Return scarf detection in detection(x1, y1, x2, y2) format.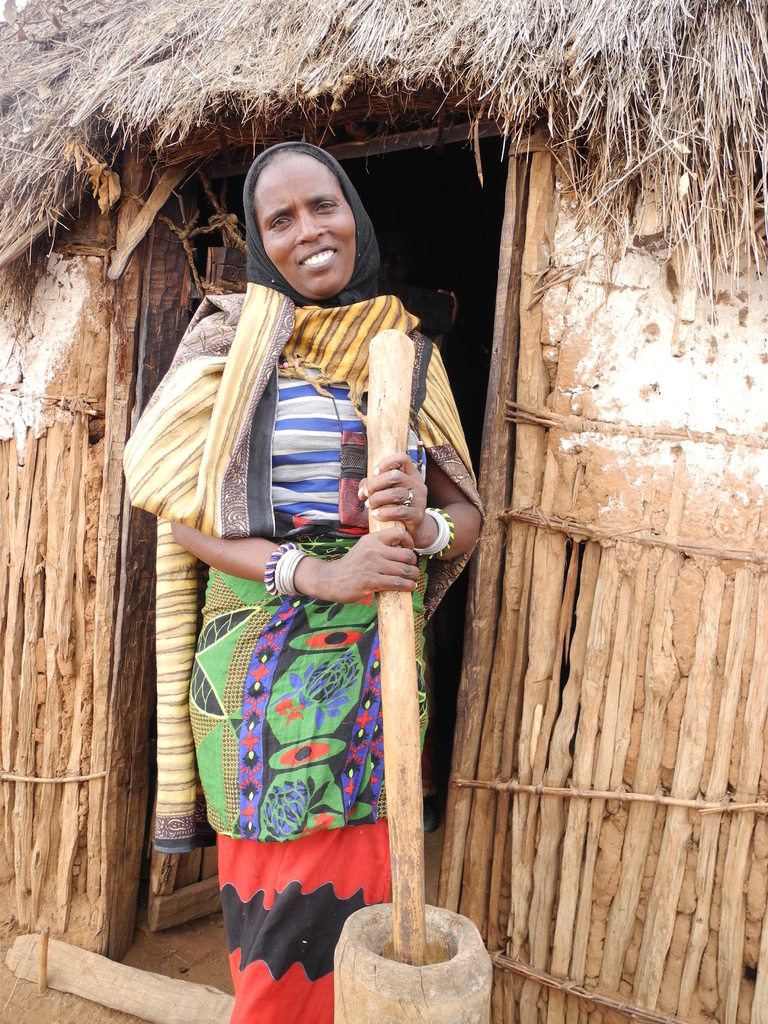
detection(196, 136, 425, 547).
